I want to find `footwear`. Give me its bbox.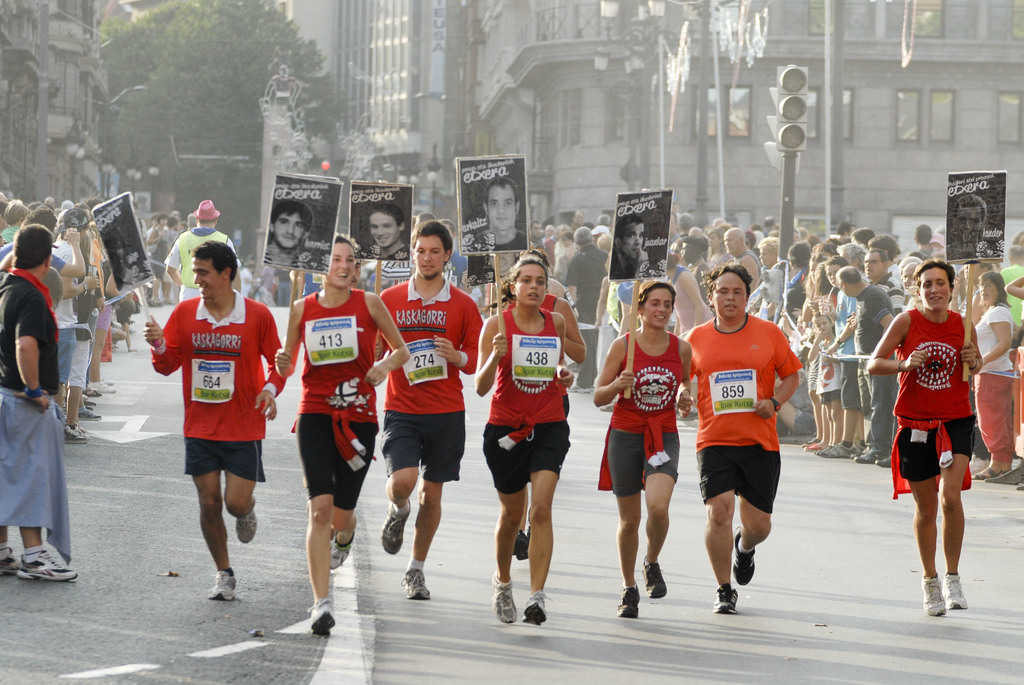
<bbox>309, 598, 332, 636</bbox>.
